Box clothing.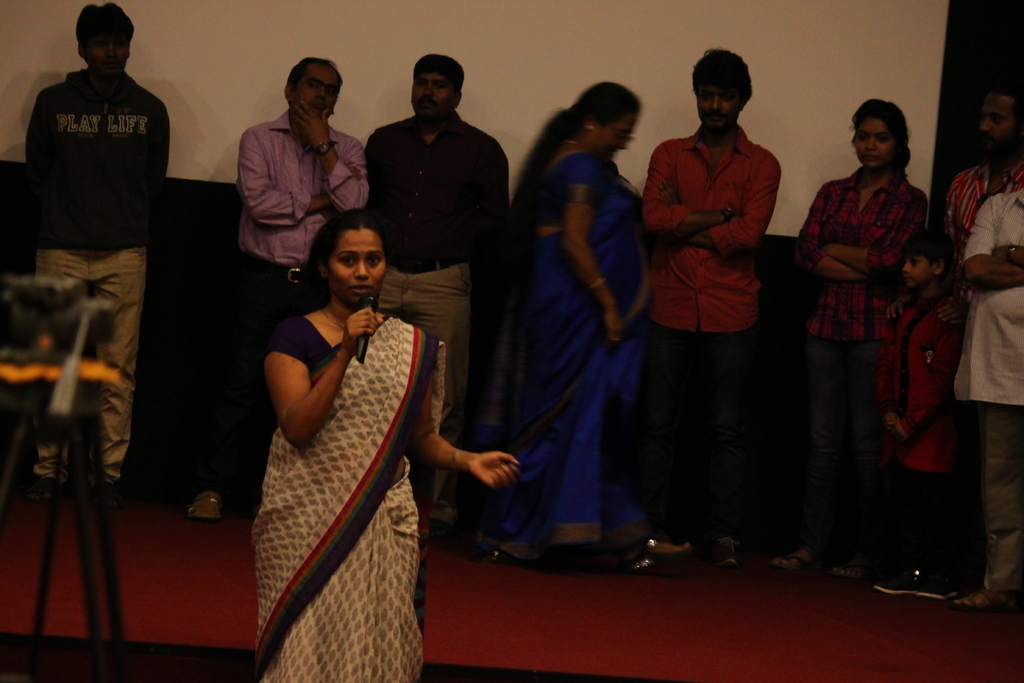
BBox(351, 117, 508, 270).
